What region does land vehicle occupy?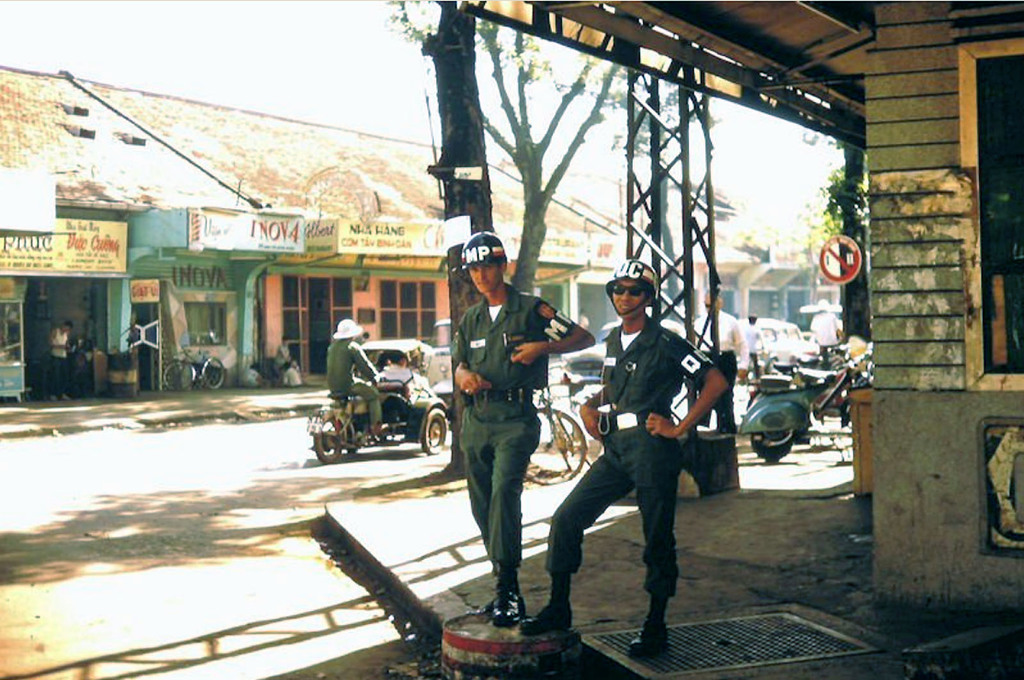
region(526, 376, 585, 485).
